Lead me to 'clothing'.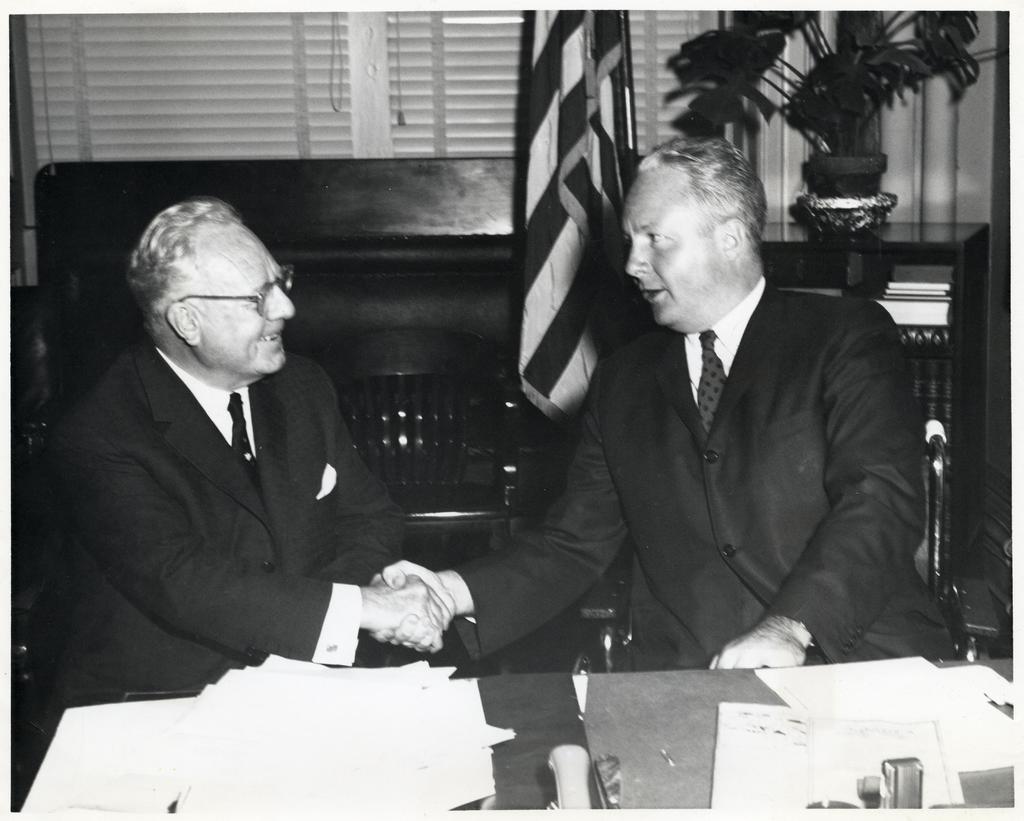
Lead to left=39, top=334, right=410, bottom=735.
